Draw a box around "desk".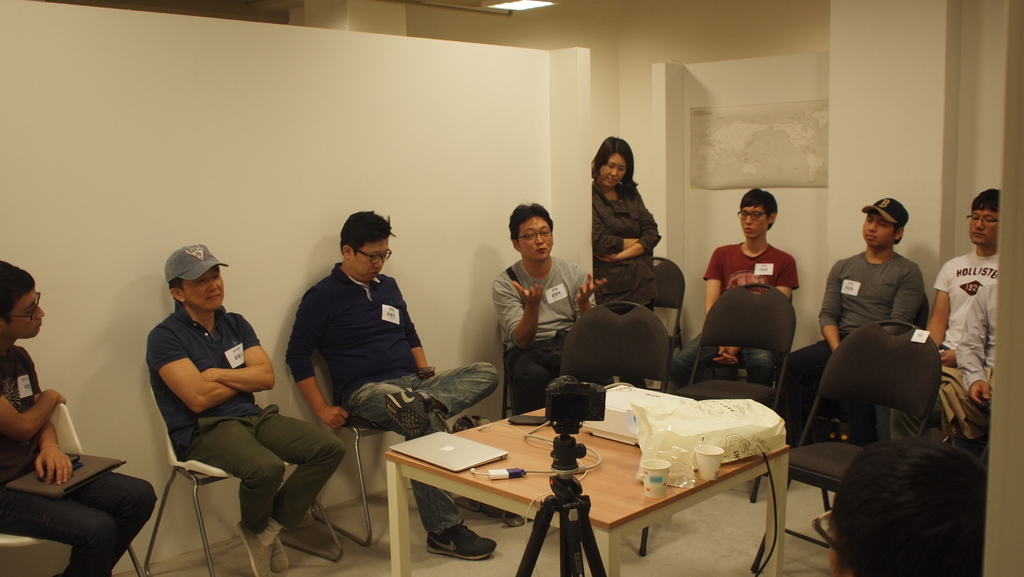
361 393 785 570.
